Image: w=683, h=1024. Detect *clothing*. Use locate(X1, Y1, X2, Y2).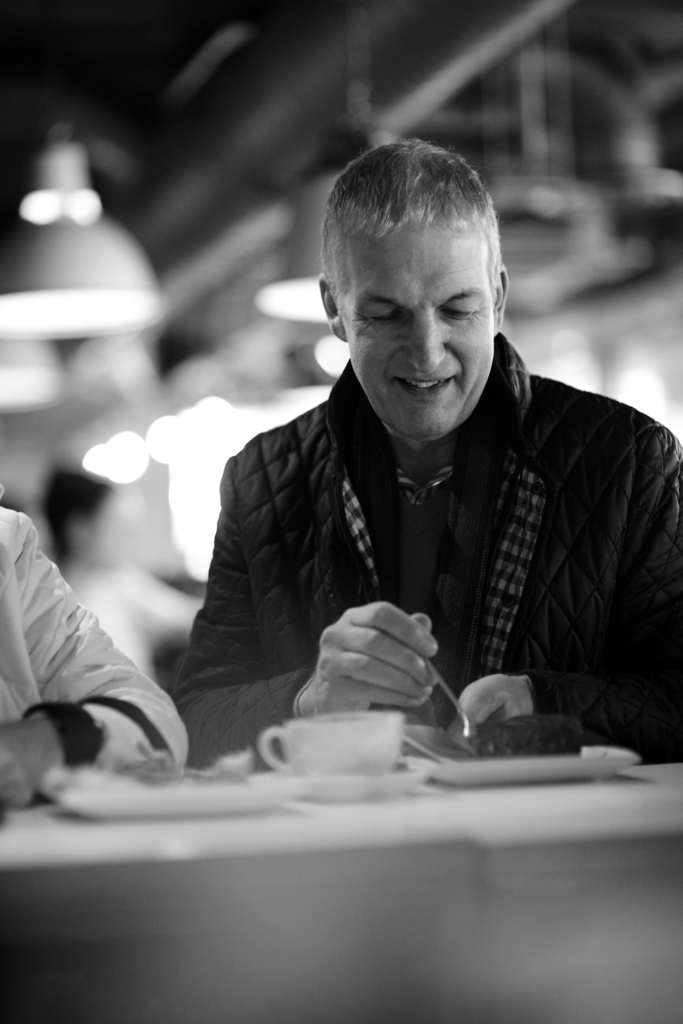
locate(177, 349, 682, 758).
